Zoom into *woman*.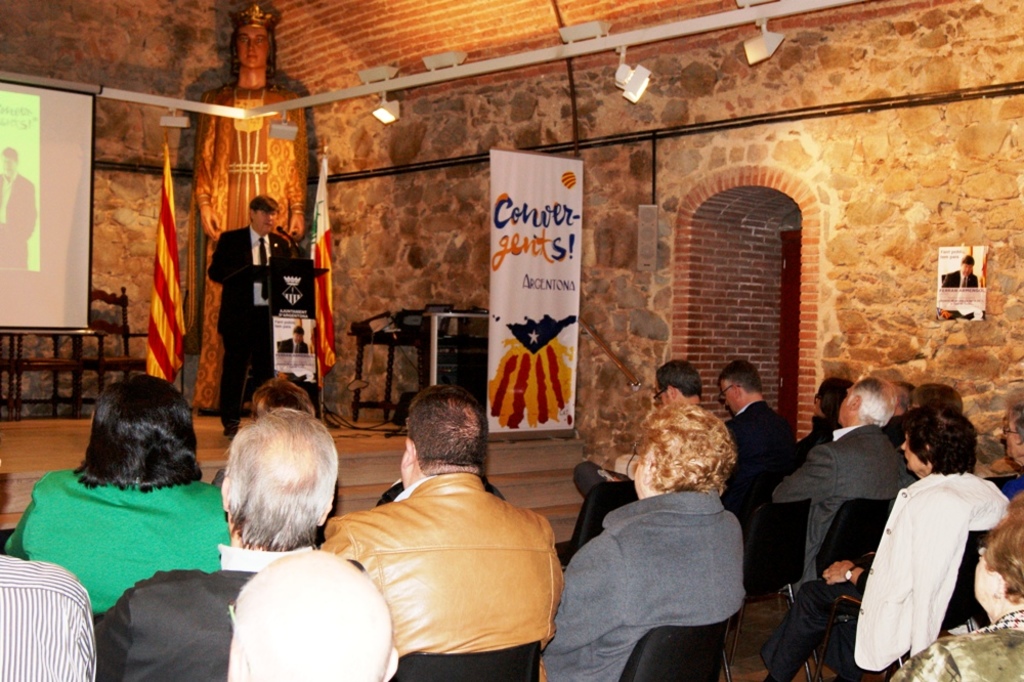
Zoom target: region(754, 404, 1014, 681).
